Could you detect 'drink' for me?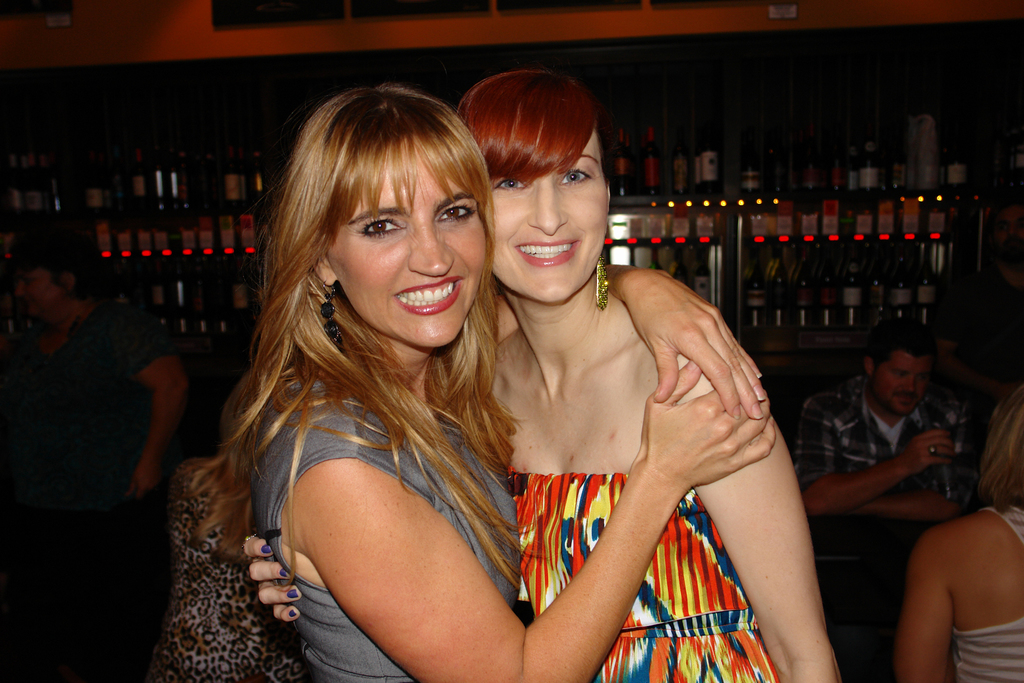
Detection result: select_region(8, 150, 22, 210).
